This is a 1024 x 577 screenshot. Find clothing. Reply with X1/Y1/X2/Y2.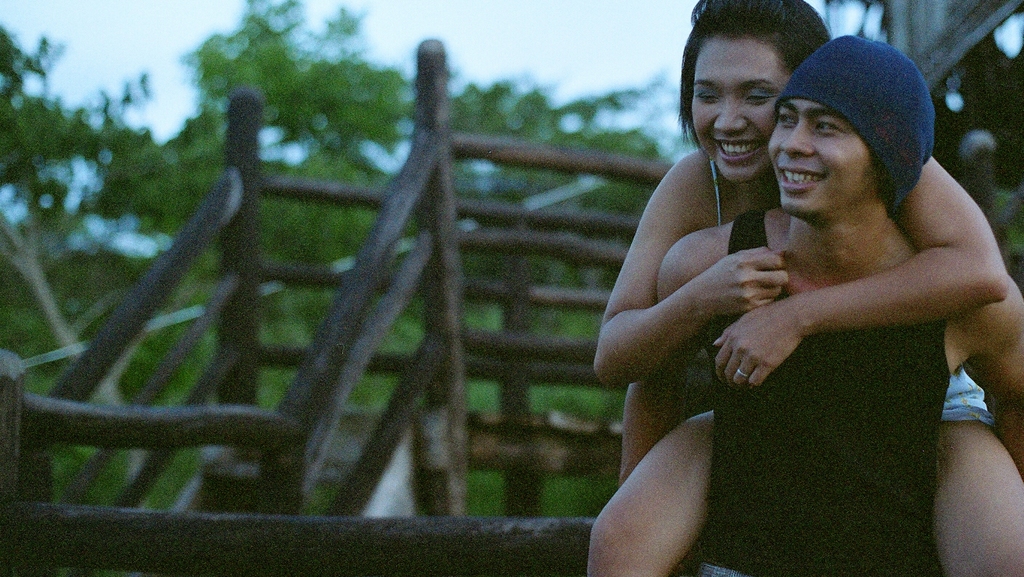
713/156/1000/424.
